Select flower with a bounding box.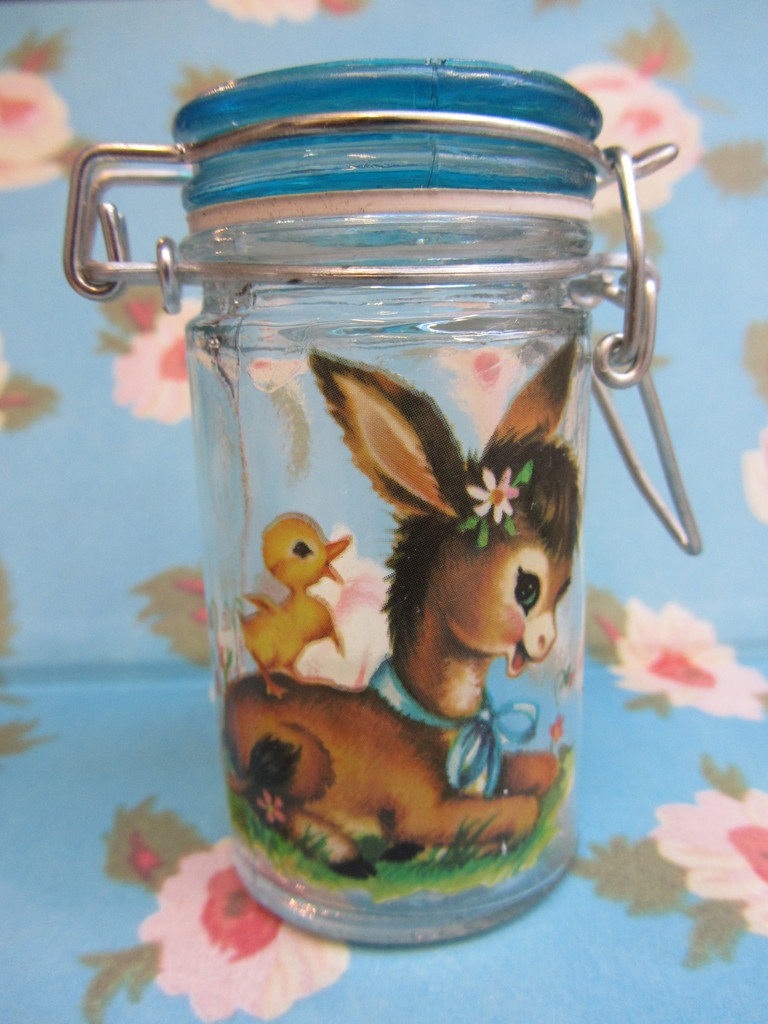
112/293/219/426.
